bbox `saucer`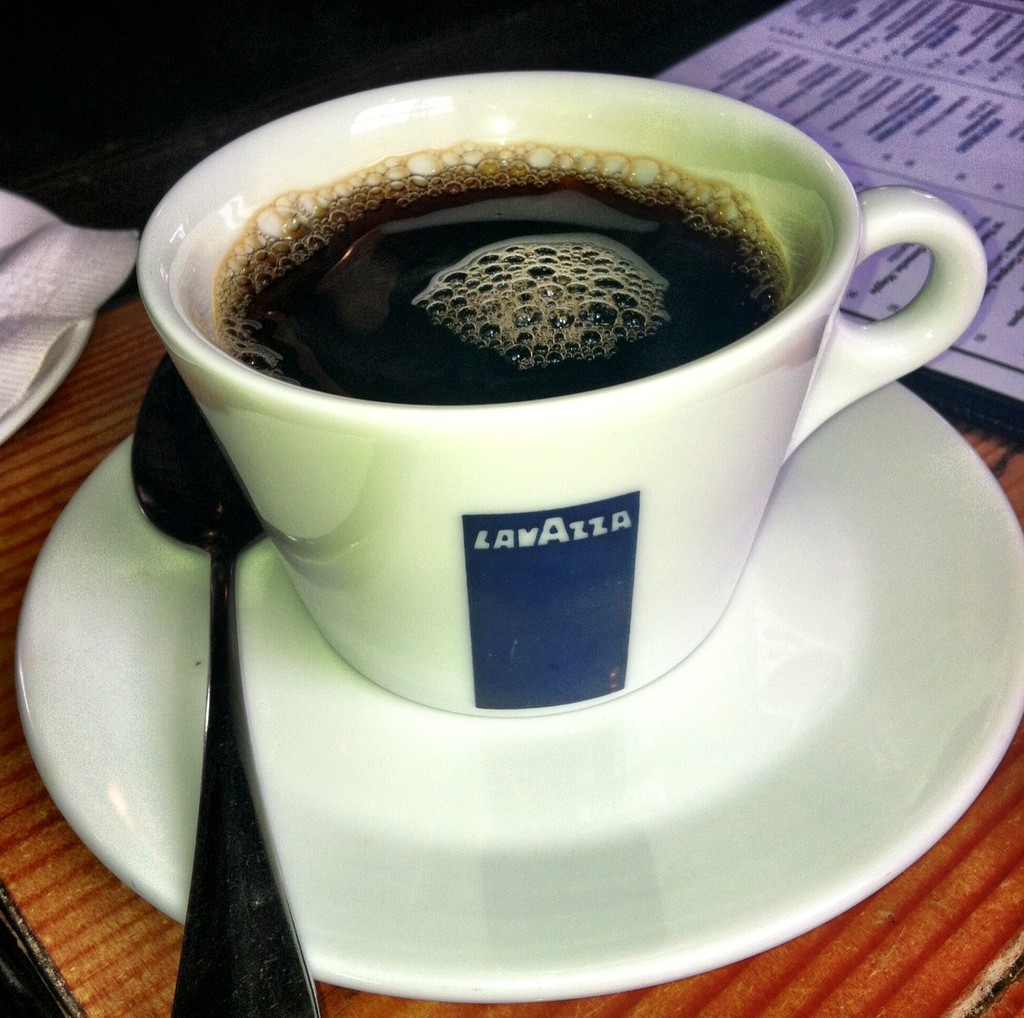
locate(9, 434, 1023, 1006)
